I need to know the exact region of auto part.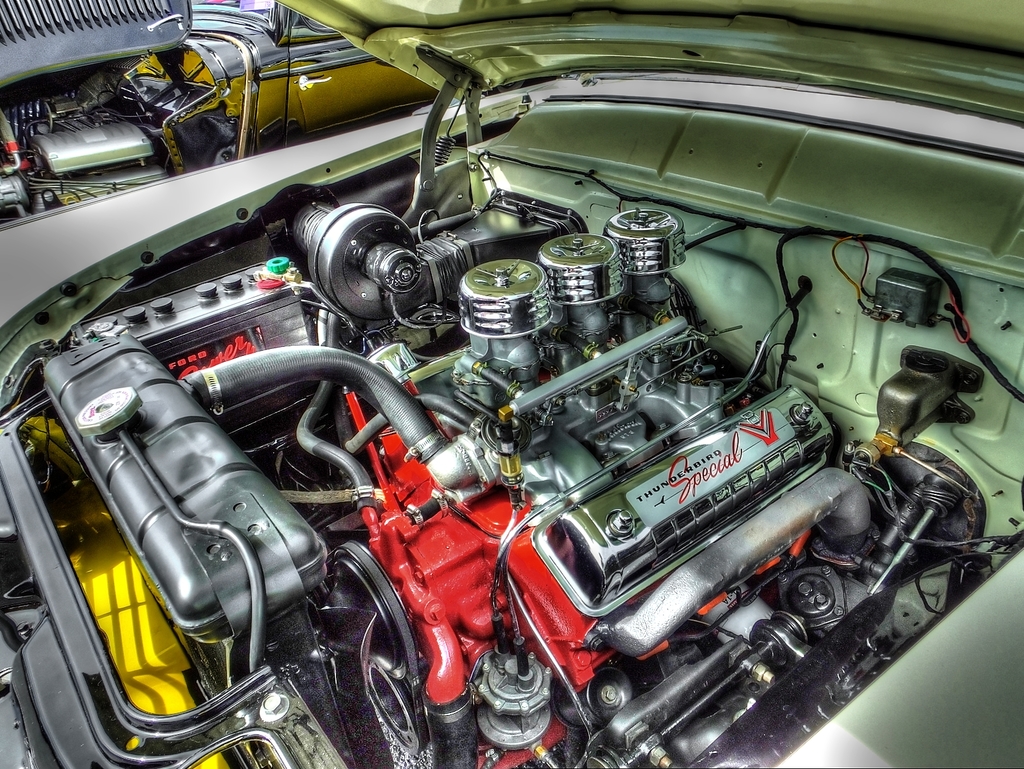
Region: bbox=(32, 306, 365, 753).
